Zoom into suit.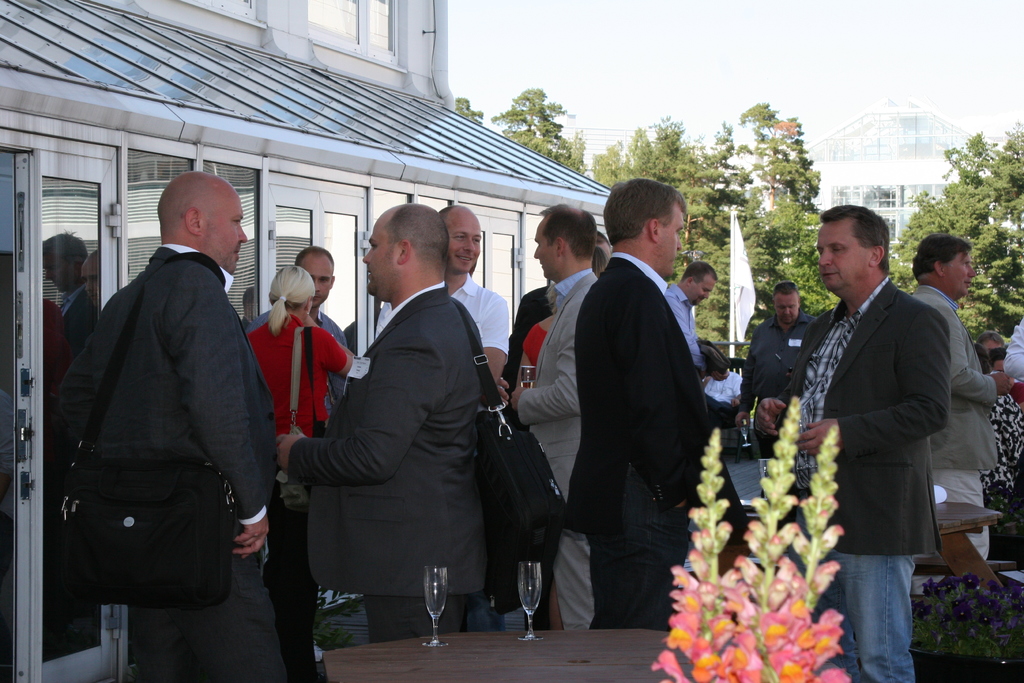
Zoom target: [x1=516, y1=268, x2=598, y2=635].
